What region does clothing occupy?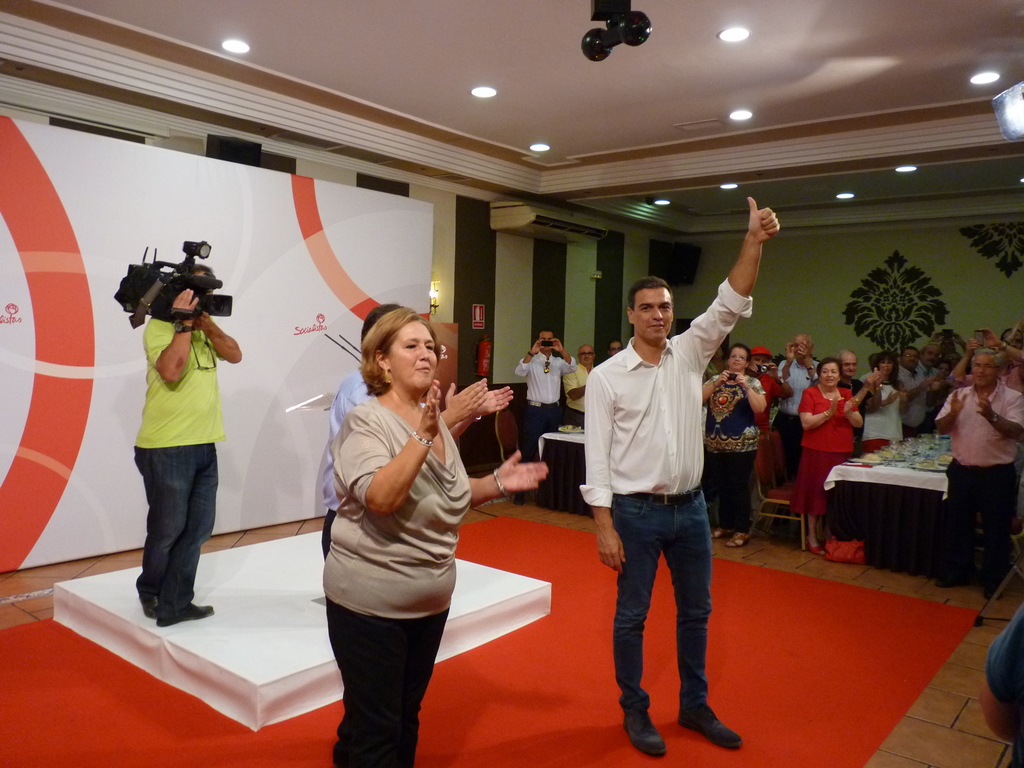
x1=774 y1=358 x2=822 y2=483.
